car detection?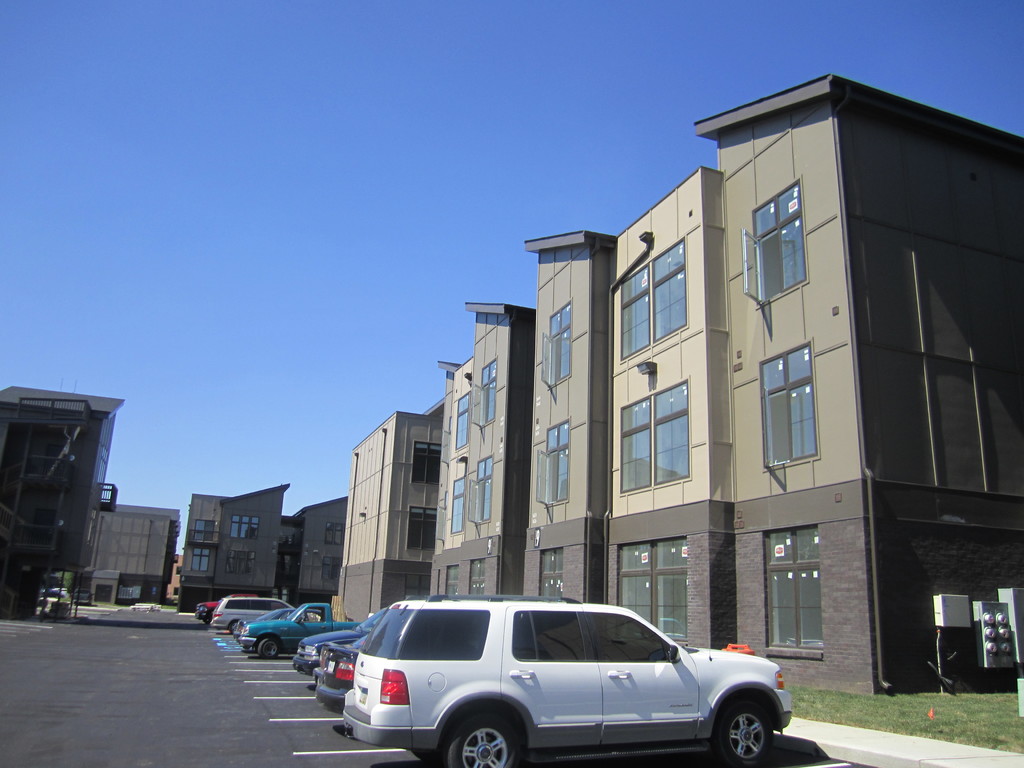
l=199, t=597, r=262, b=622
